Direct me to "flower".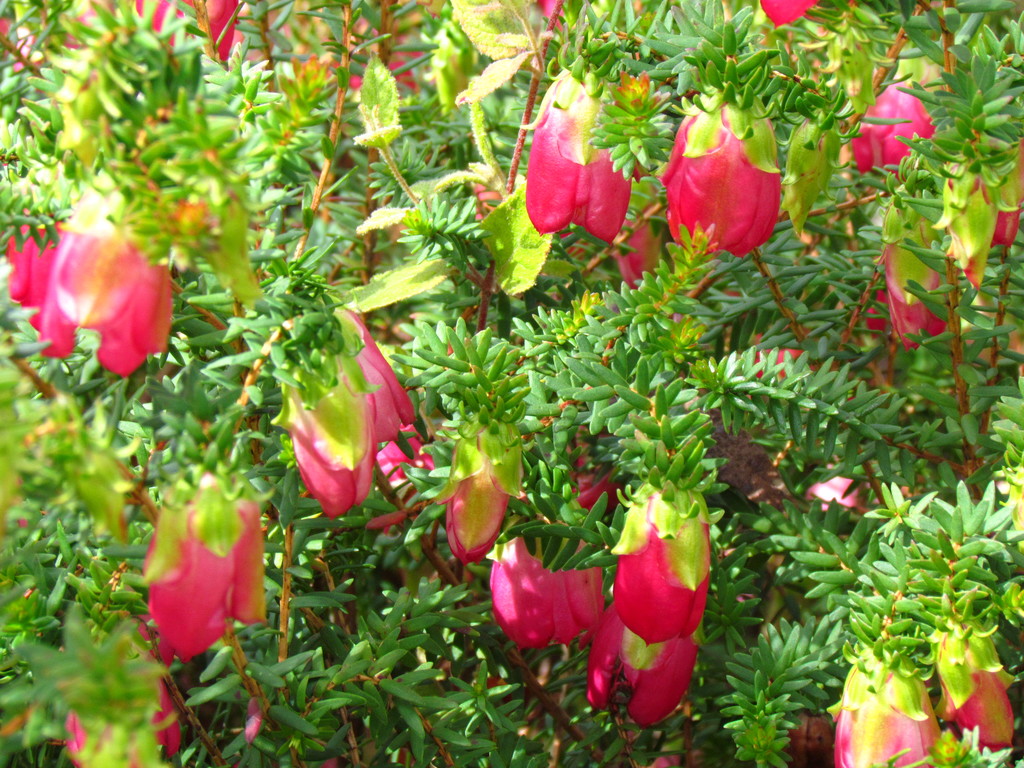
Direction: box=[1, 175, 174, 387].
